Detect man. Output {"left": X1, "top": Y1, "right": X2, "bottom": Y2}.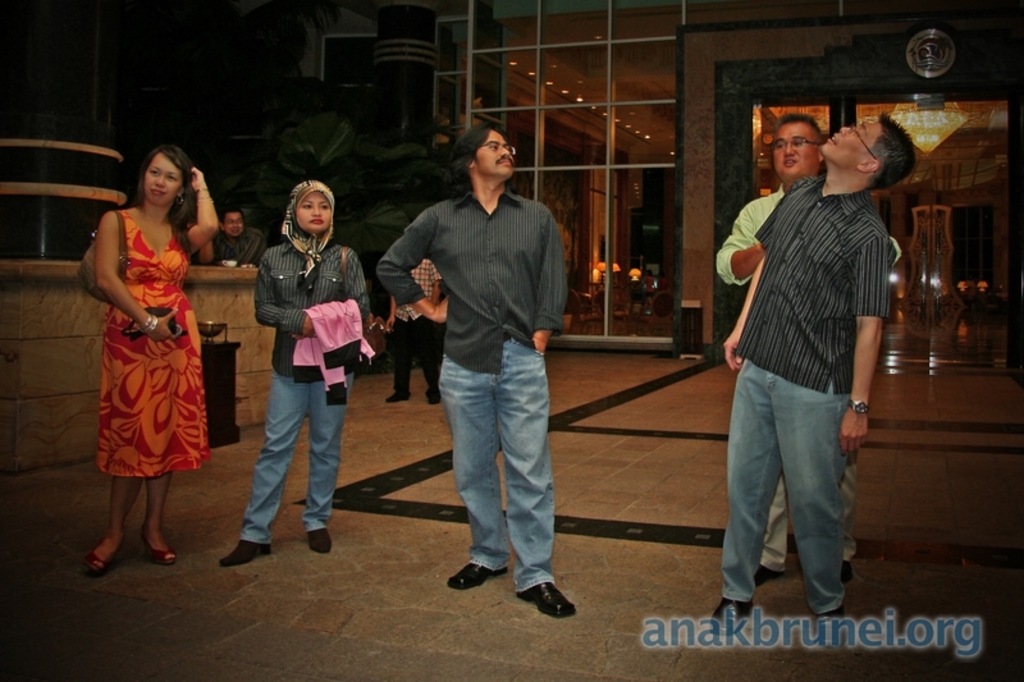
{"left": 717, "top": 119, "right": 860, "bottom": 591}.
